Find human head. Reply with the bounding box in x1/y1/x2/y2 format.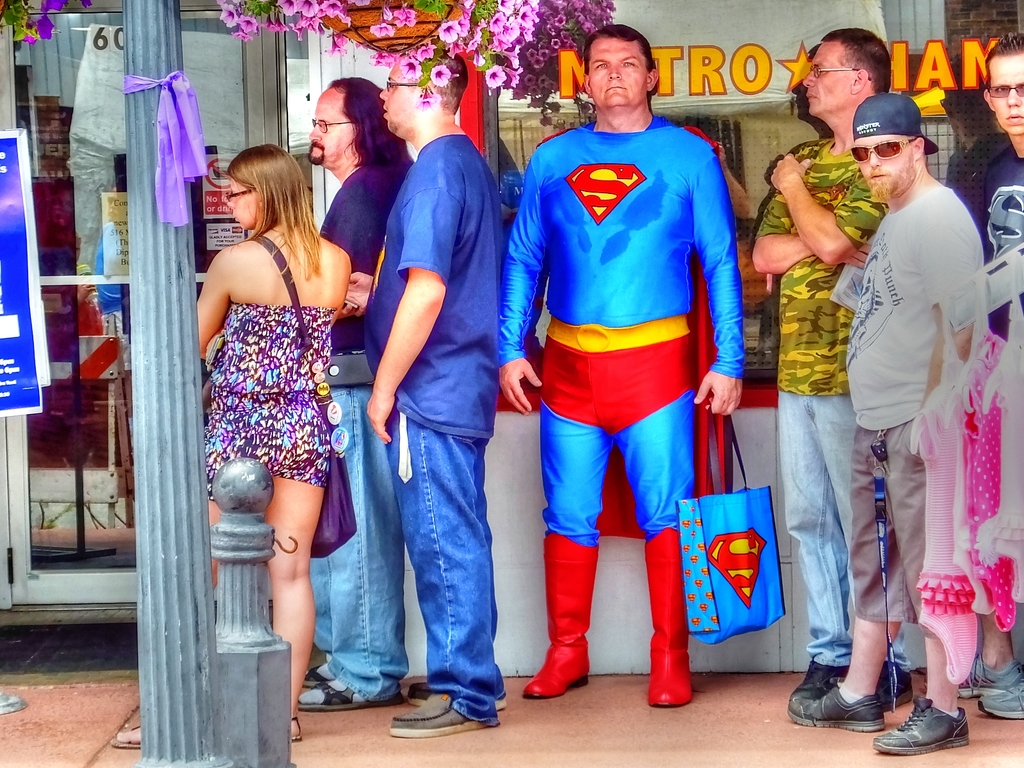
803/29/886/121.
